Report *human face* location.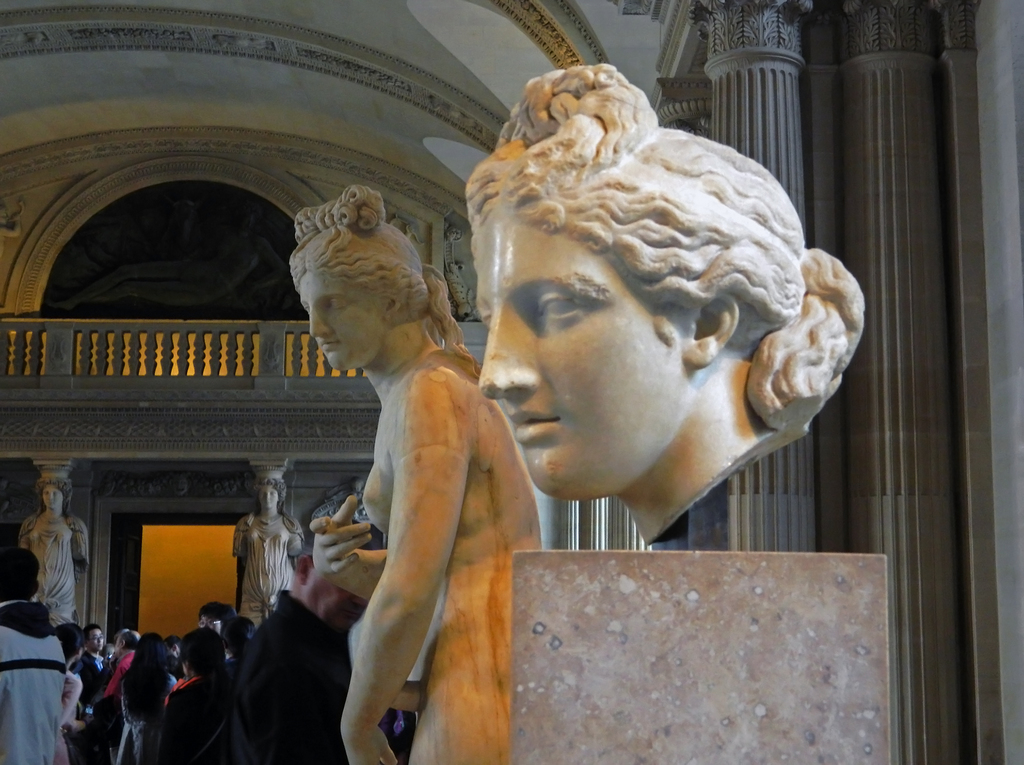
Report: locate(479, 210, 673, 505).
